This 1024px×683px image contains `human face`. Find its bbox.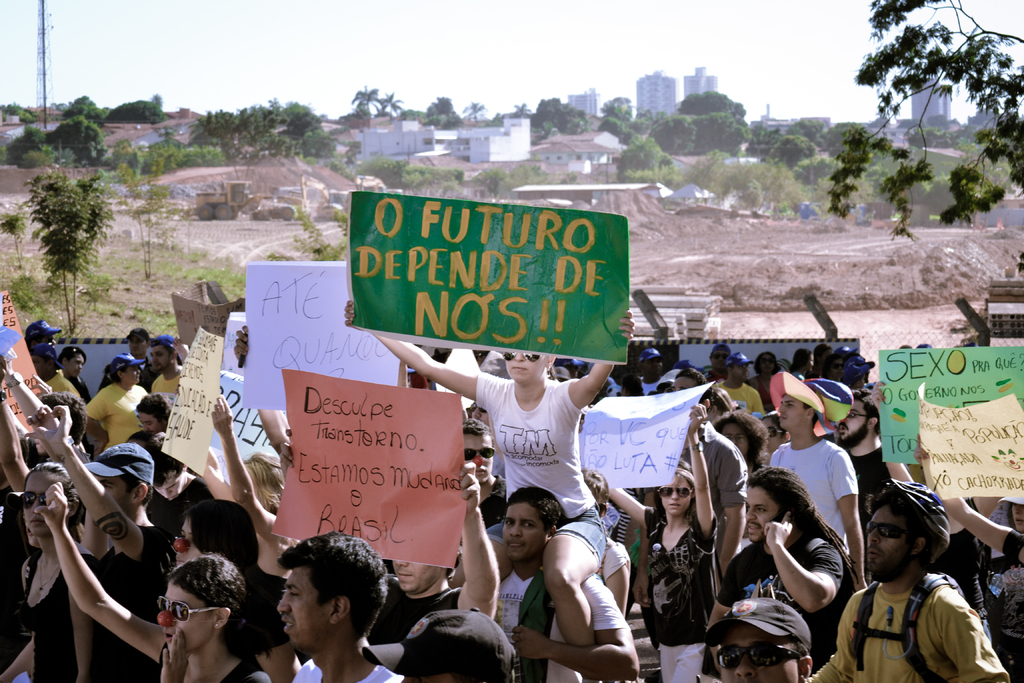
select_region(150, 470, 185, 500).
